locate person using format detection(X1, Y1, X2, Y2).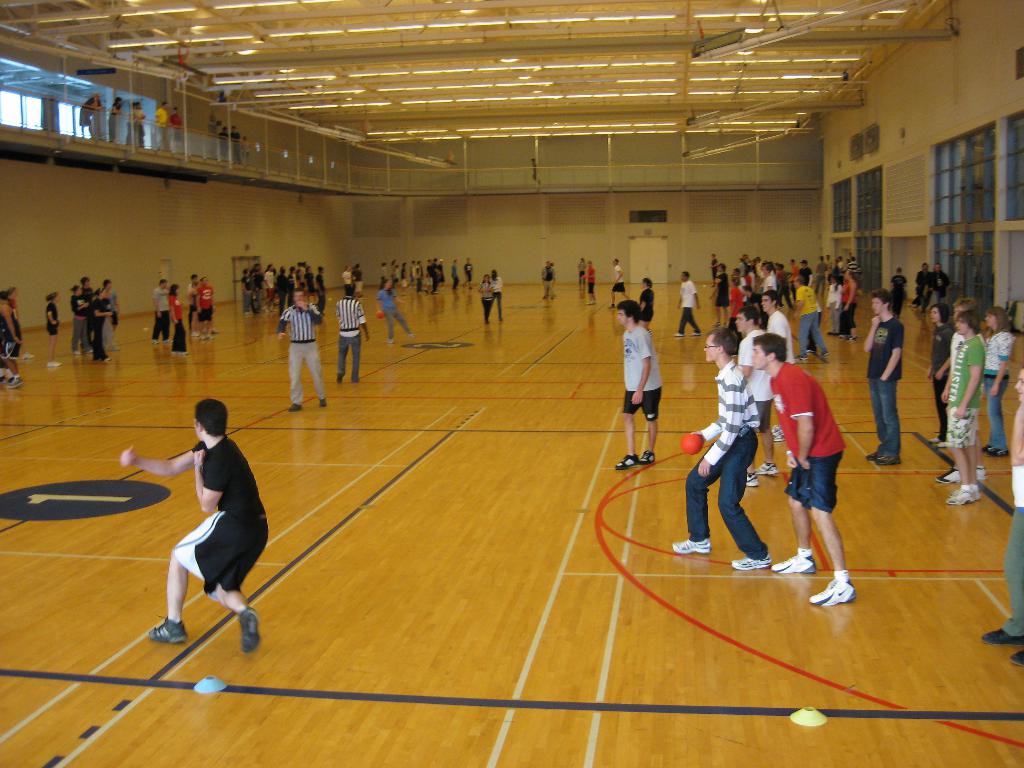
detection(72, 280, 92, 359).
